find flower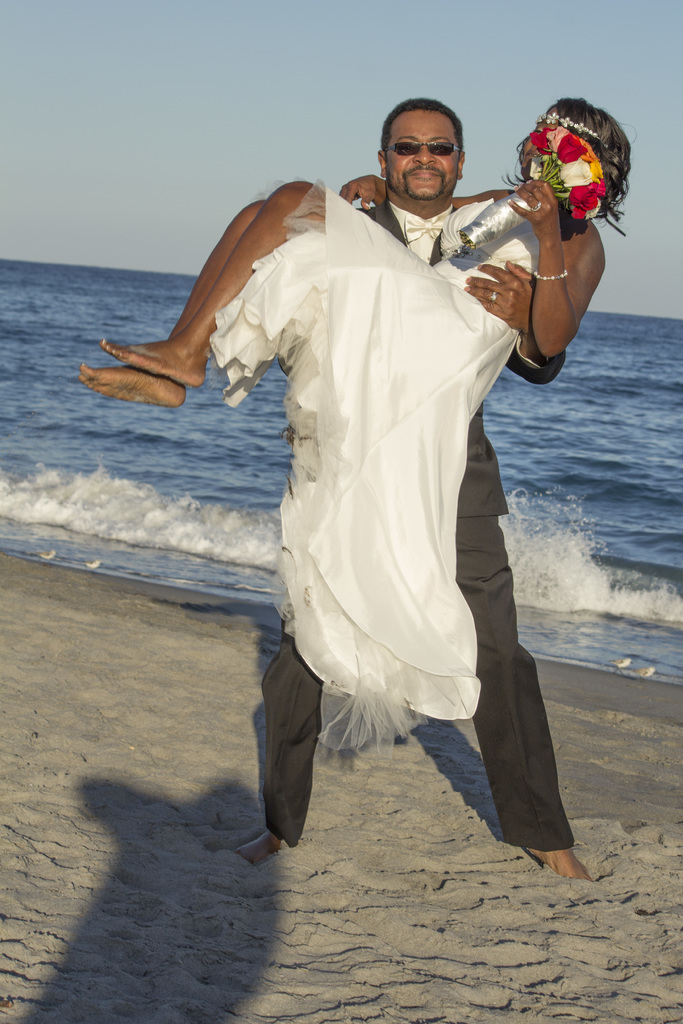
x1=559 y1=127 x2=588 y2=161
